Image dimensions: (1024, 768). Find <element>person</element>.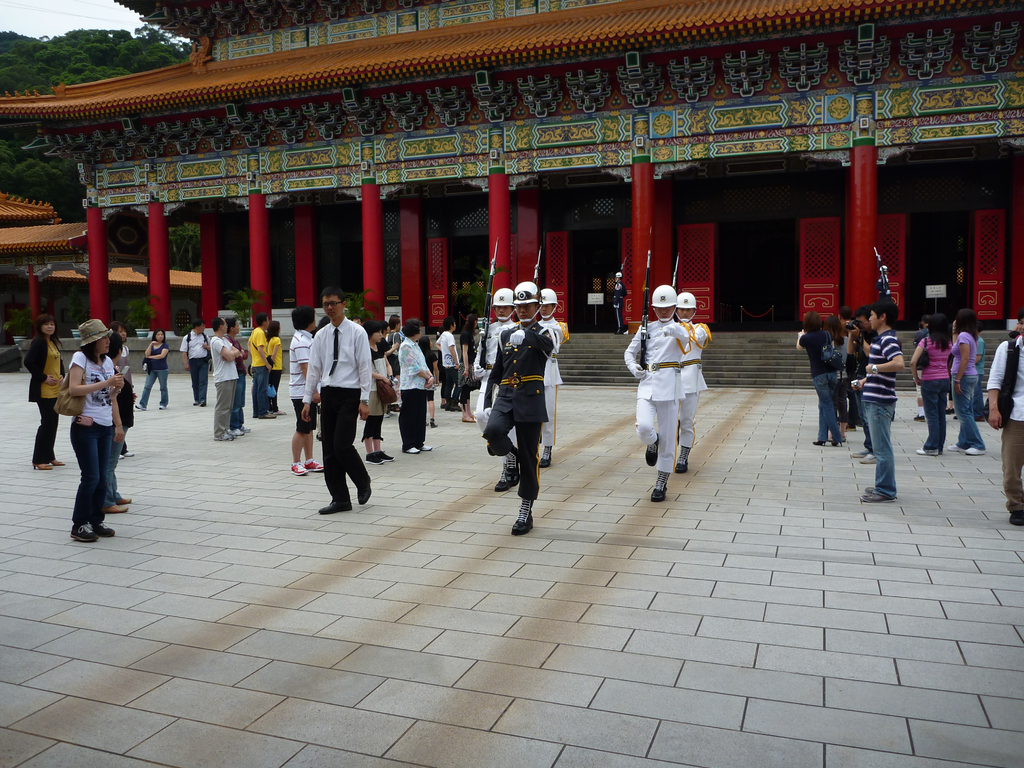
bbox=[227, 317, 250, 439].
